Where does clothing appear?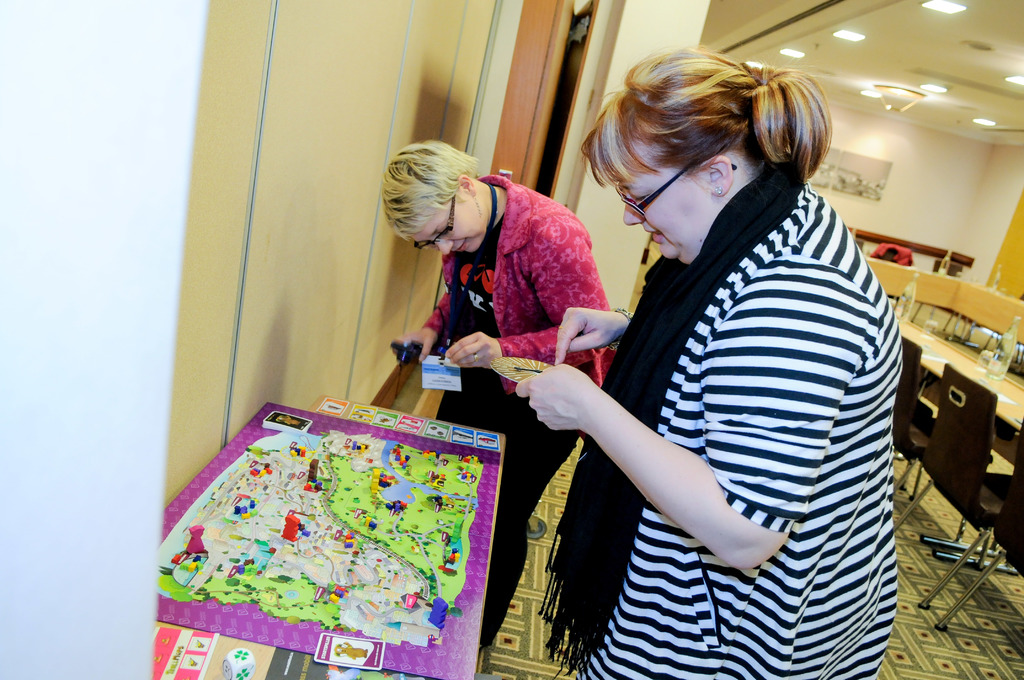
Appears at [left=420, top=174, right=611, bottom=649].
